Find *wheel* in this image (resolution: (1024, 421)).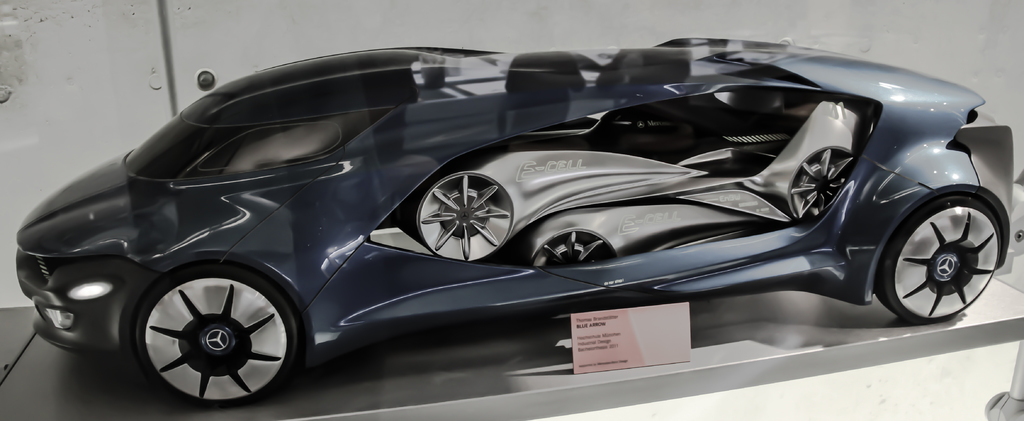
region(872, 197, 1001, 324).
